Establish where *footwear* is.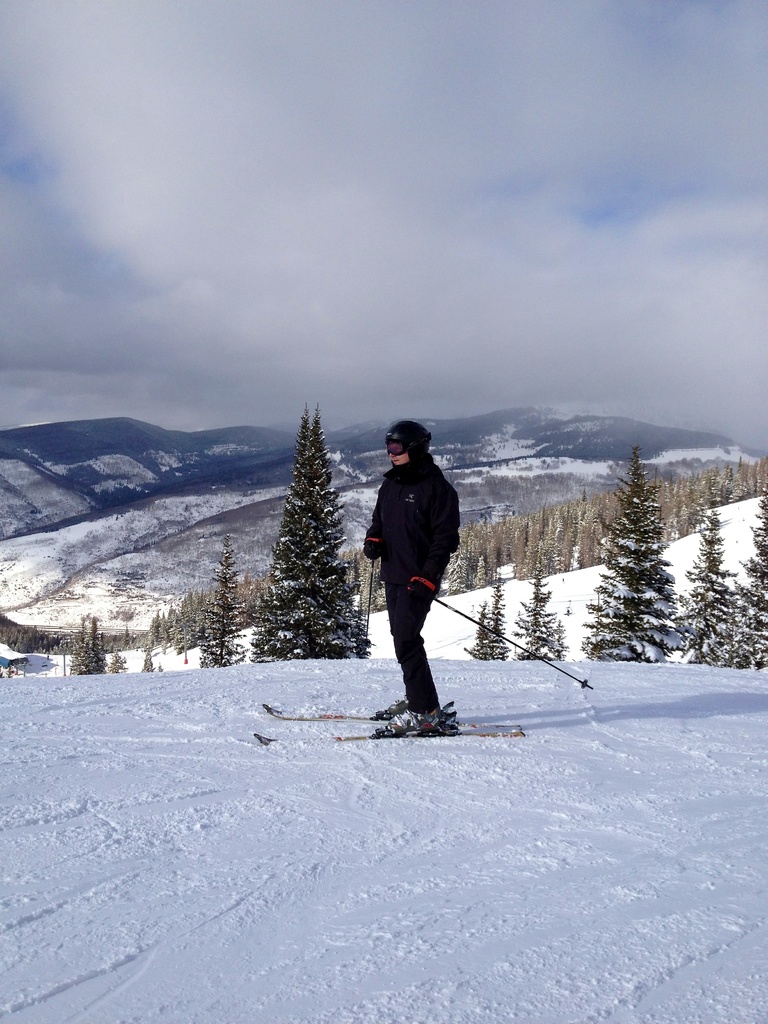
Established at Rect(374, 699, 413, 720).
